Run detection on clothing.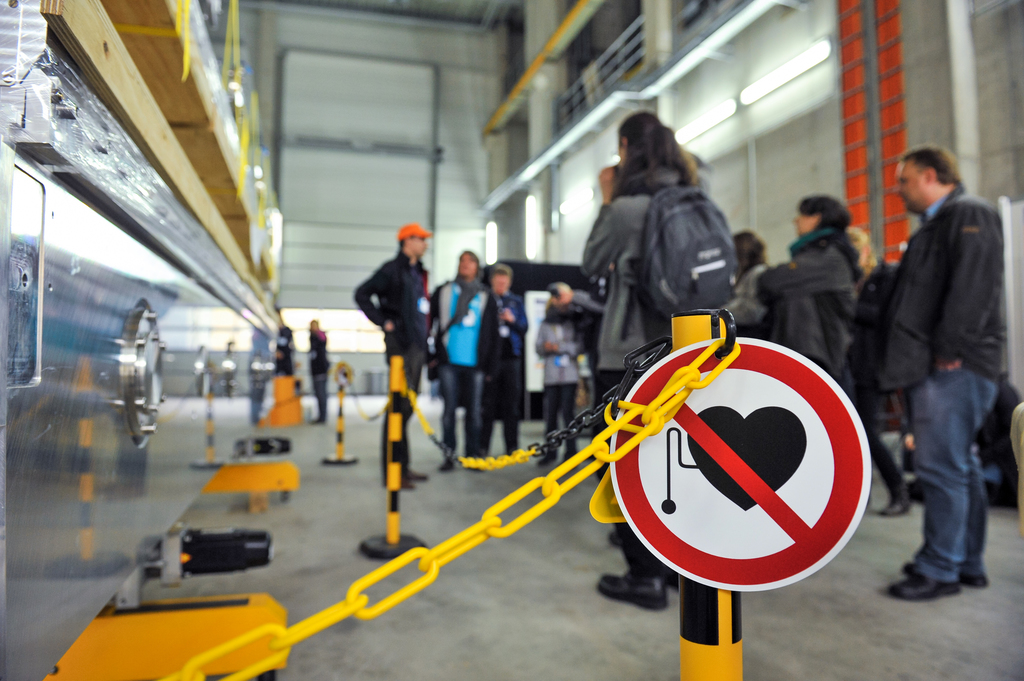
Result: BBox(435, 272, 499, 469).
